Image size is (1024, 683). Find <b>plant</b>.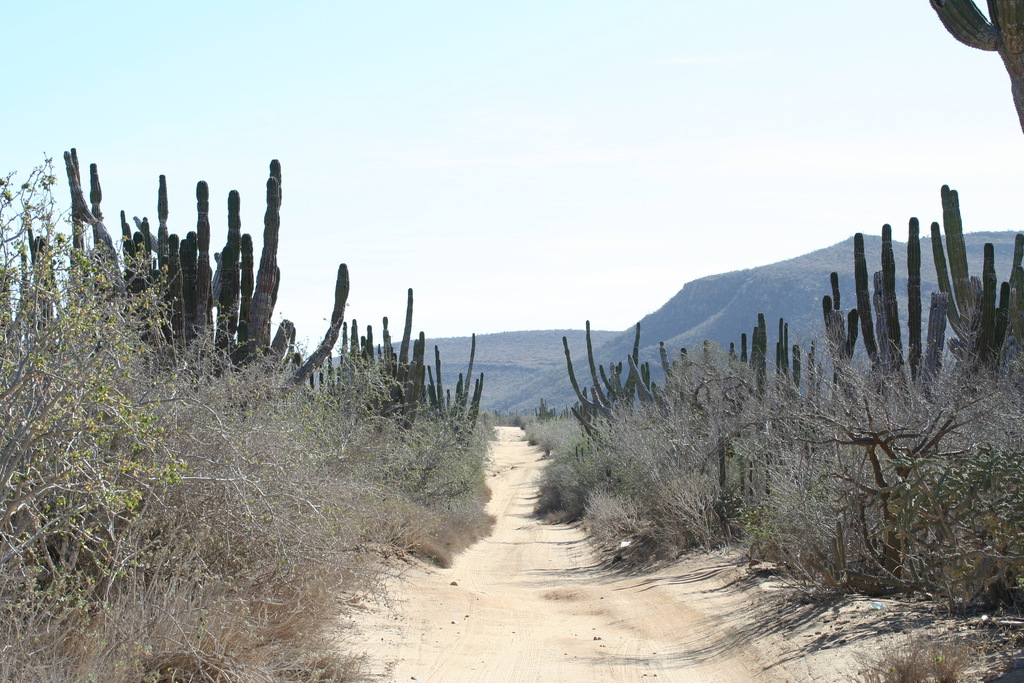
0/138/499/682.
